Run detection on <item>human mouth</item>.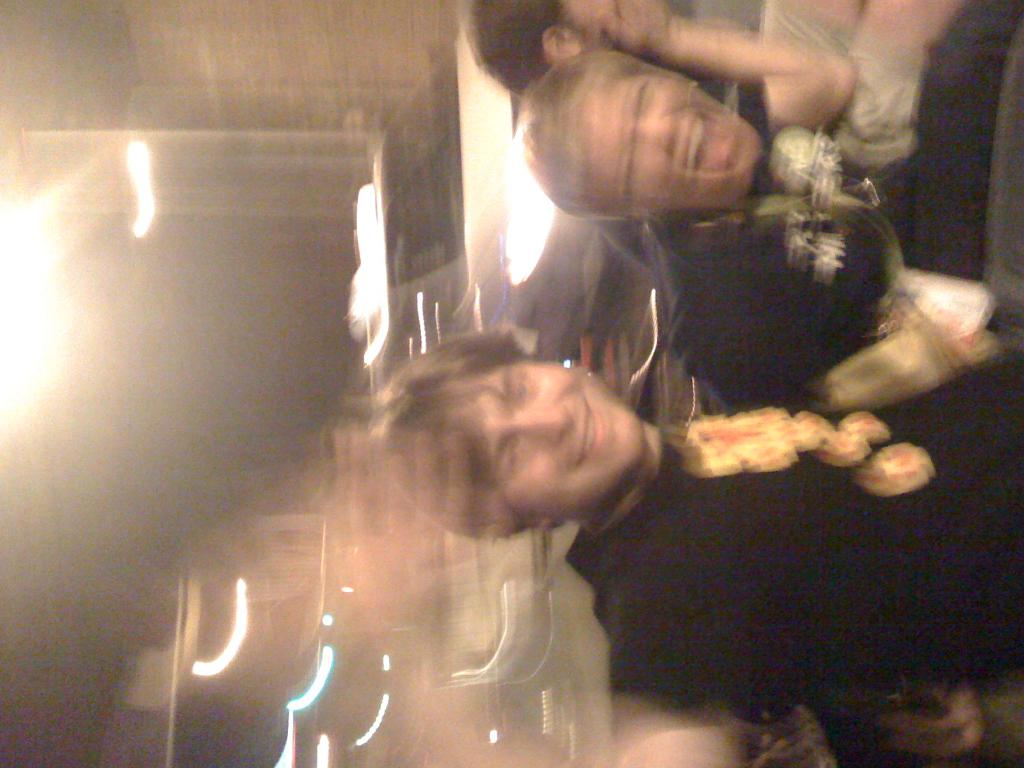
Result: x1=677 y1=109 x2=708 y2=188.
